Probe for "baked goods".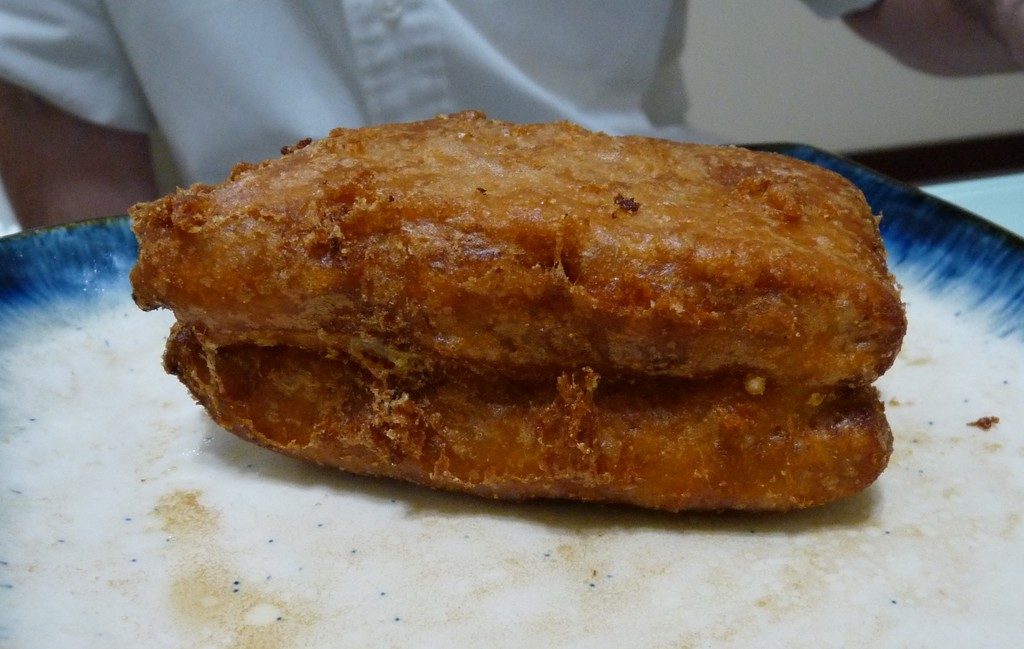
Probe result: [x1=129, y1=106, x2=911, y2=518].
